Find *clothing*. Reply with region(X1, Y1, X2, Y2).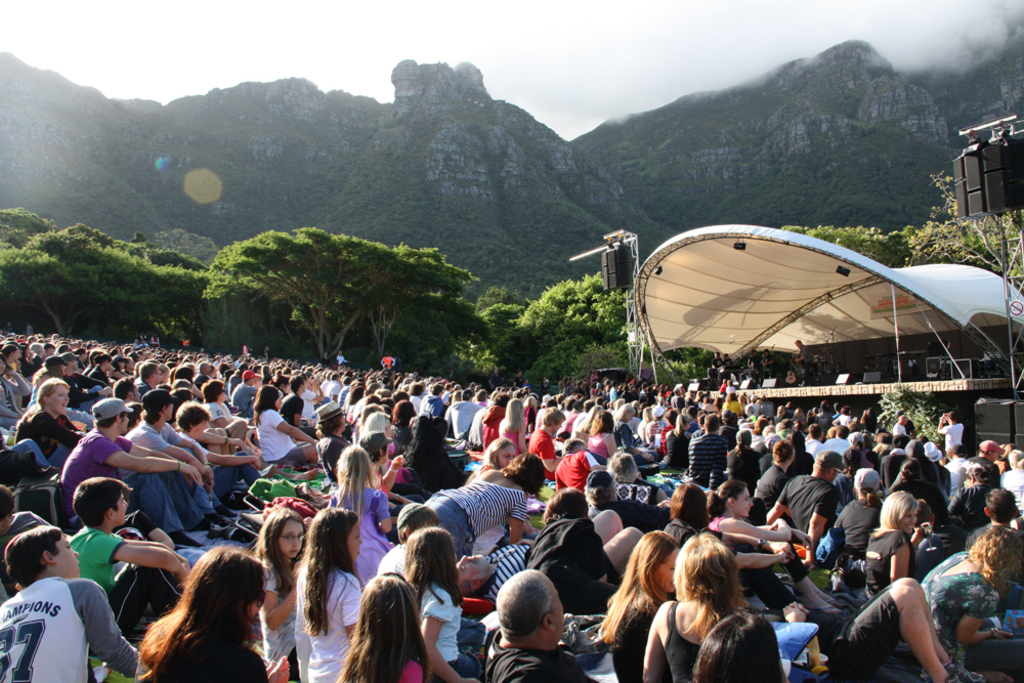
region(500, 427, 522, 440).
